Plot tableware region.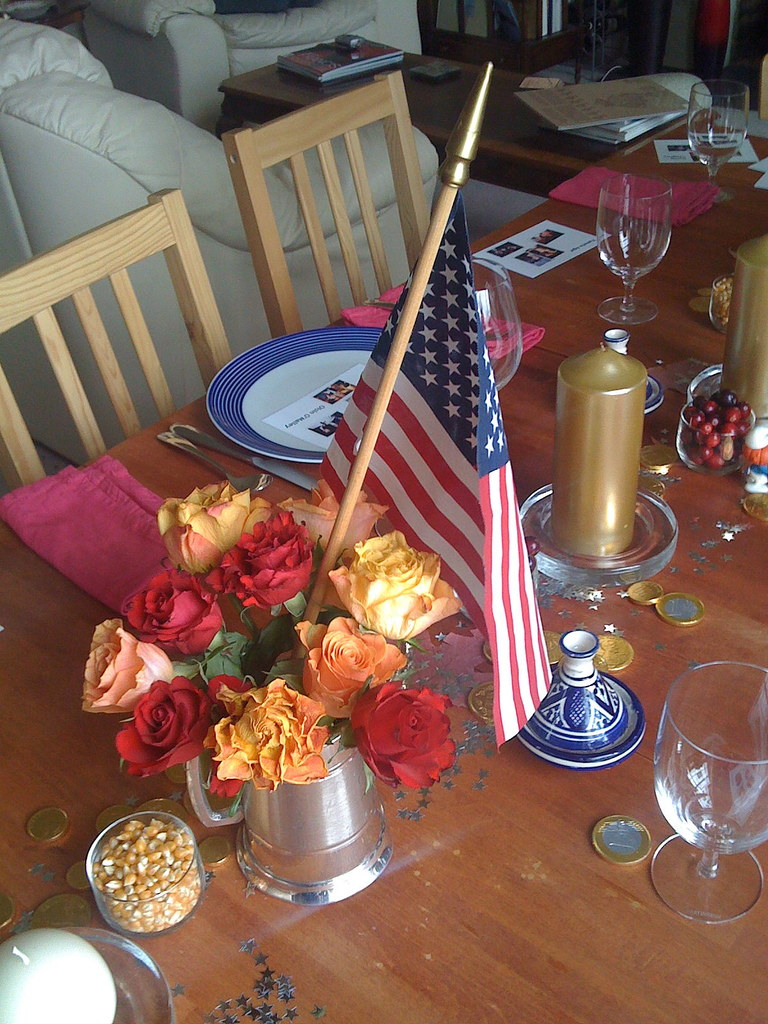
Plotted at <bbox>686, 76, 754, 205</bbox>.
